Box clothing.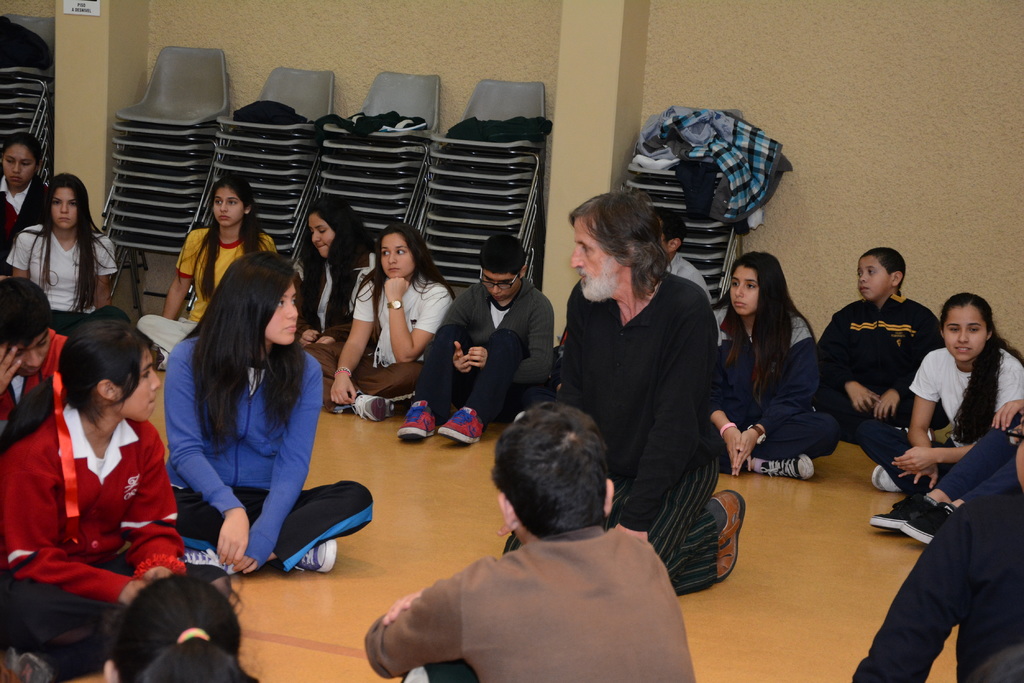
<box>8,222,114,332</box>.
